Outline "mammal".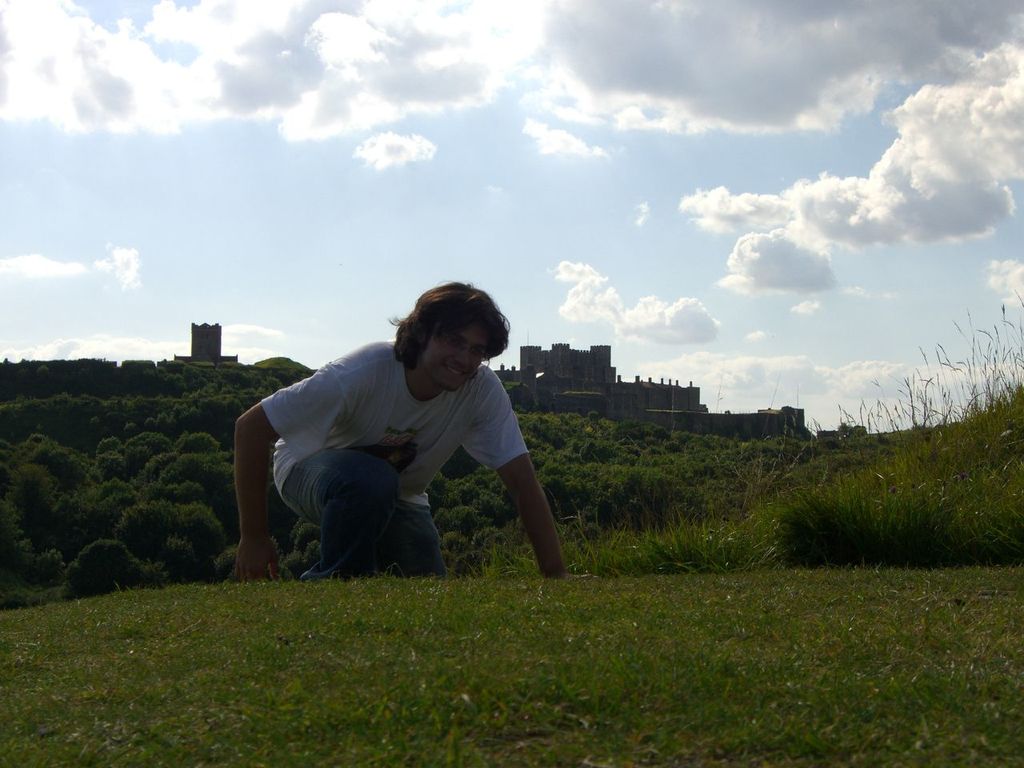
Outline: region(215, 298, 574, 589).
